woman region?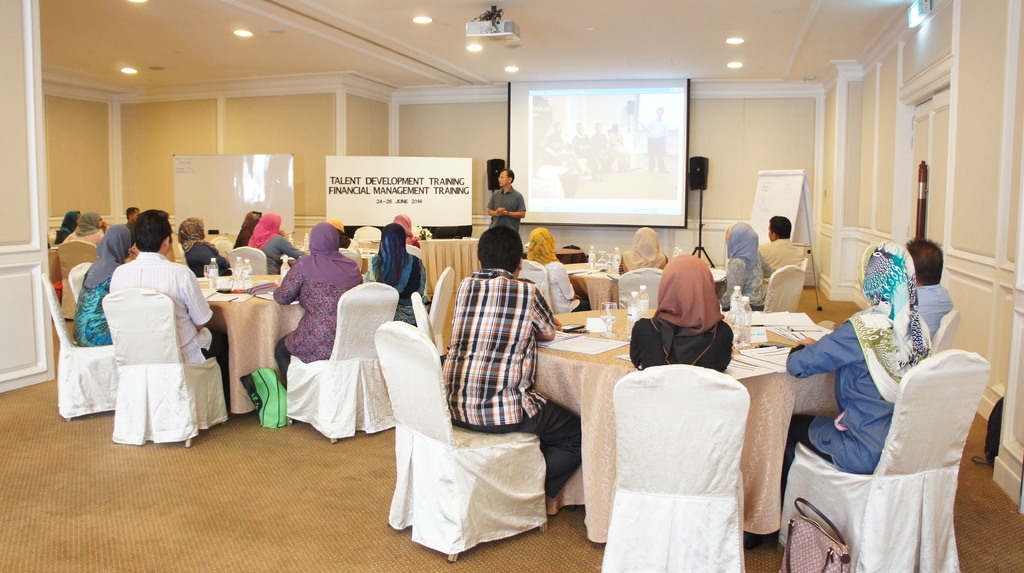
crop(724, 220, 774, 315)
